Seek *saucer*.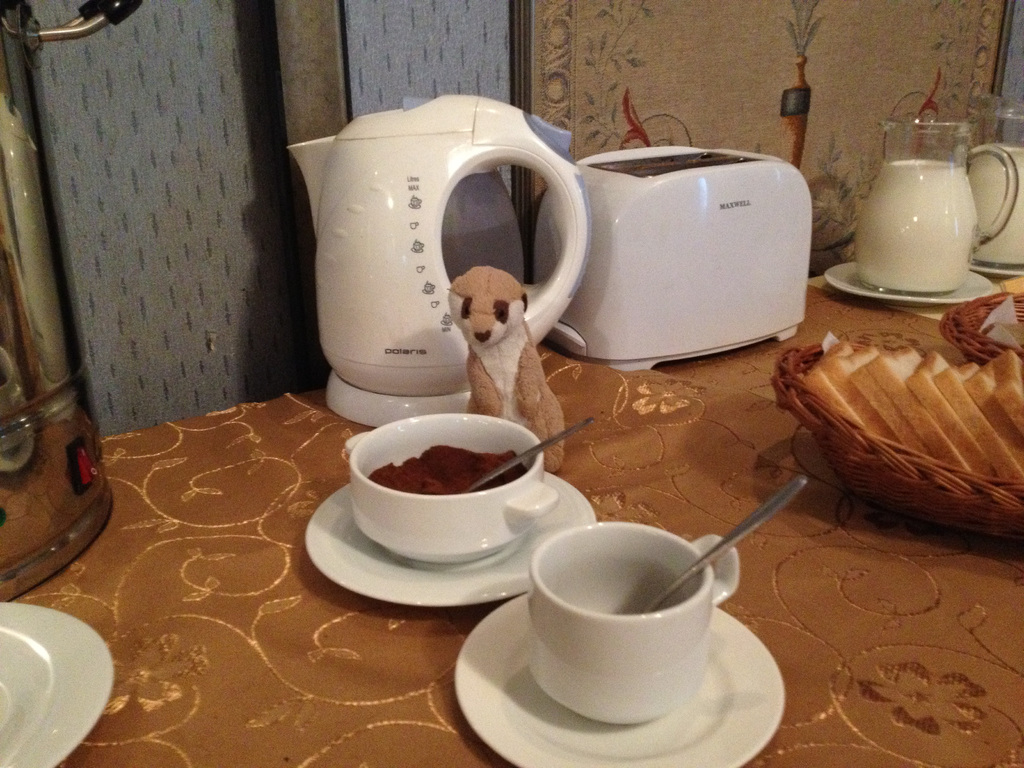
970, 260, 1023, 277.
